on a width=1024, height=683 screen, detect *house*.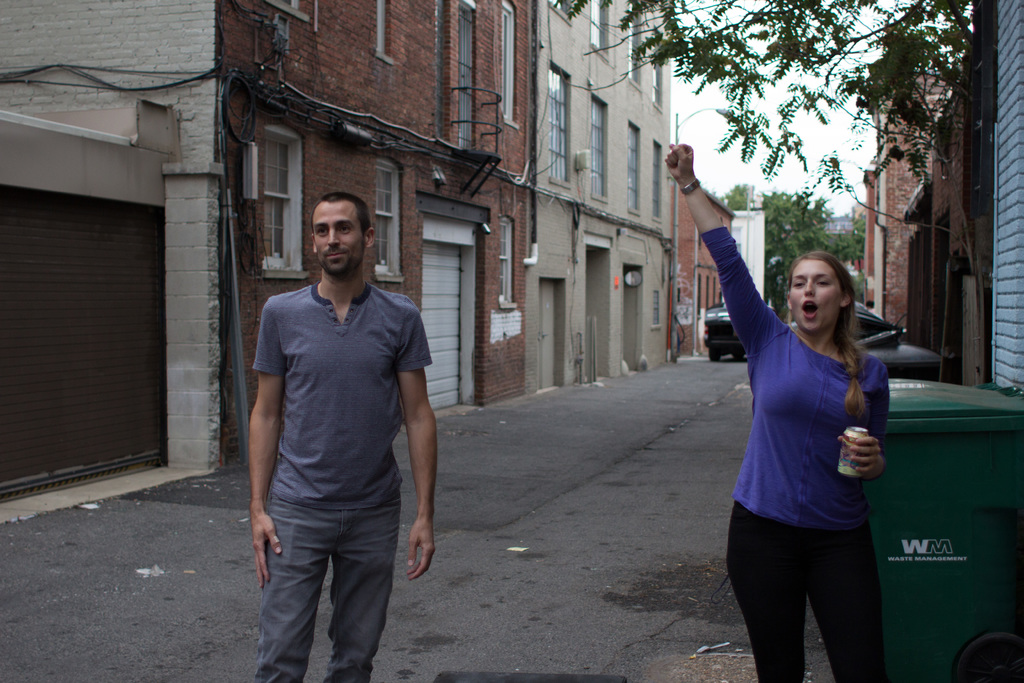
crop(988, 0, 1023, 400).
